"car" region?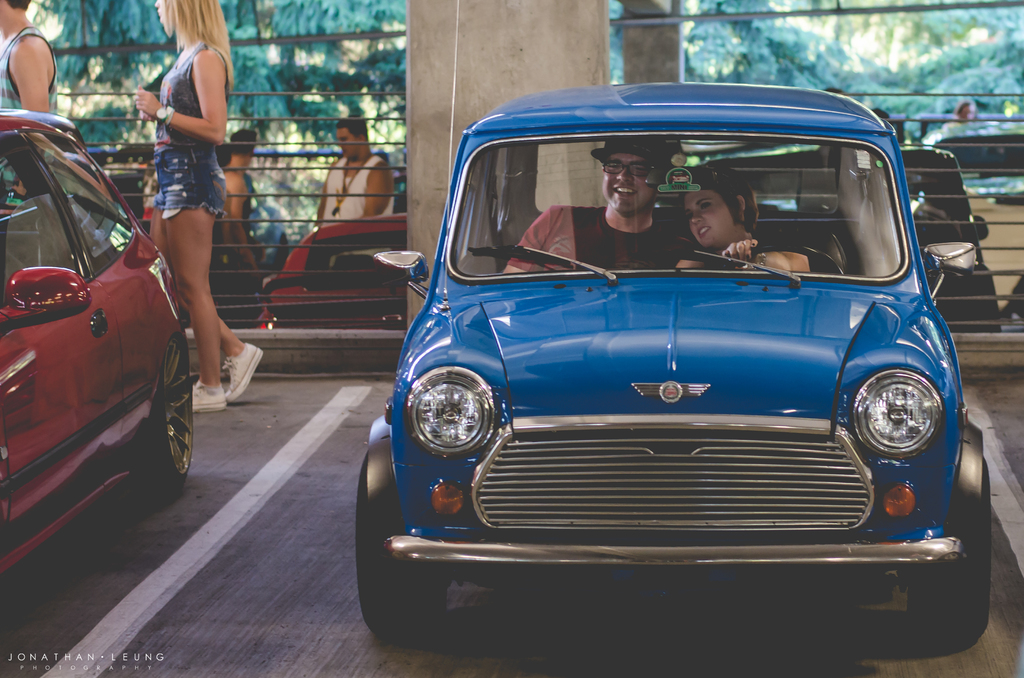
934,129,1023,327
